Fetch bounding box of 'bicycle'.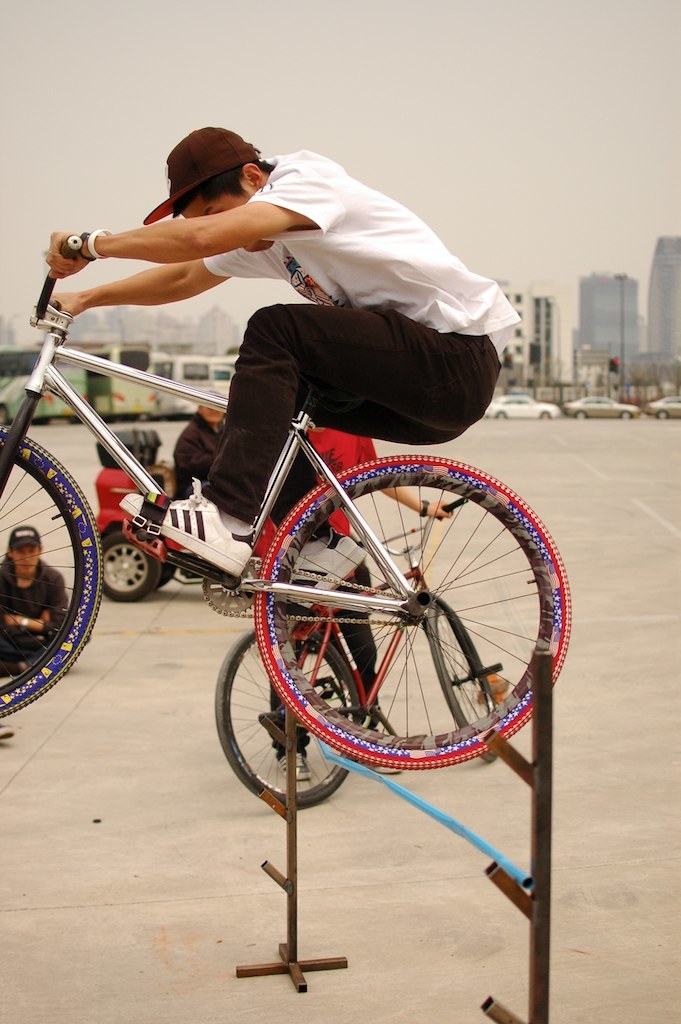
Bbox: (x1=213, y1=526, x2=369, y2=815).
